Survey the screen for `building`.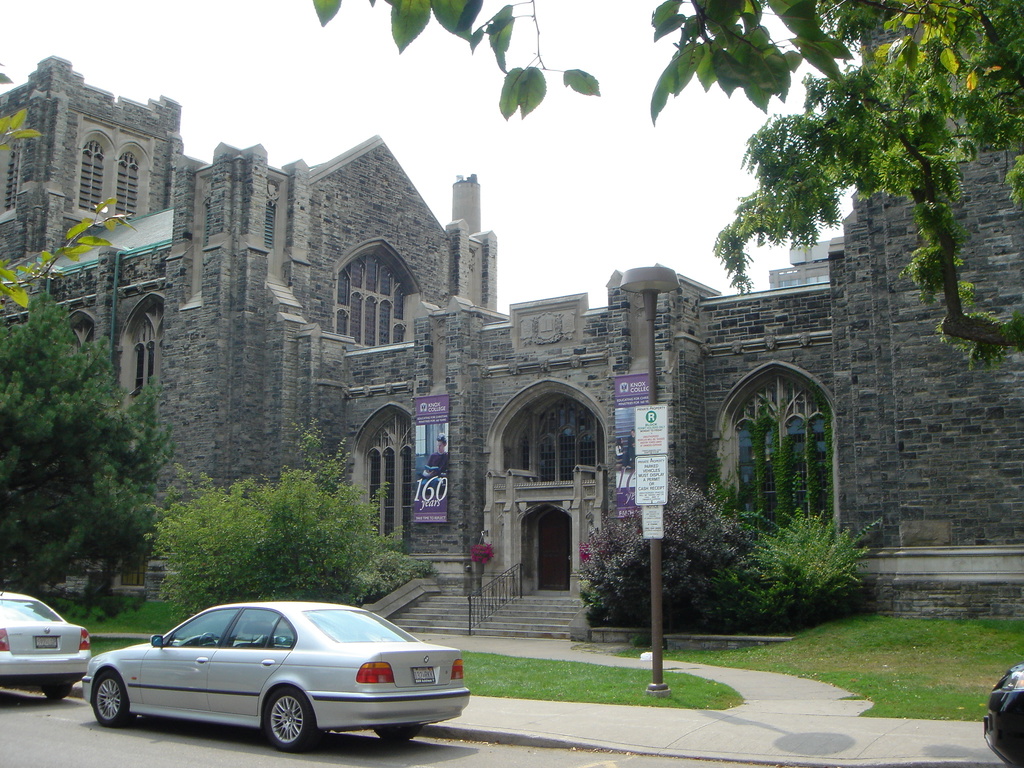
Survey found: left=0, top=56, right=1023, bottom=589.
